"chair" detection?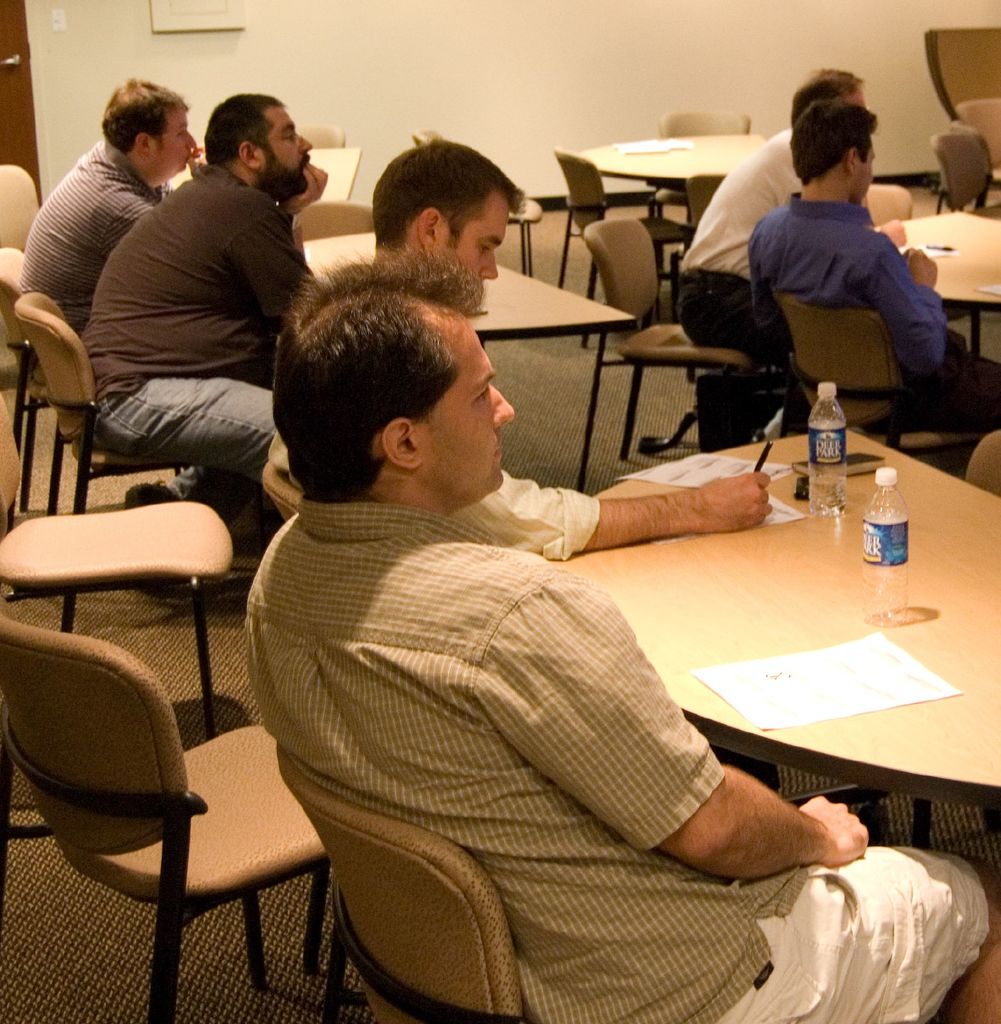
detection(932, 125, 1000, 216)
